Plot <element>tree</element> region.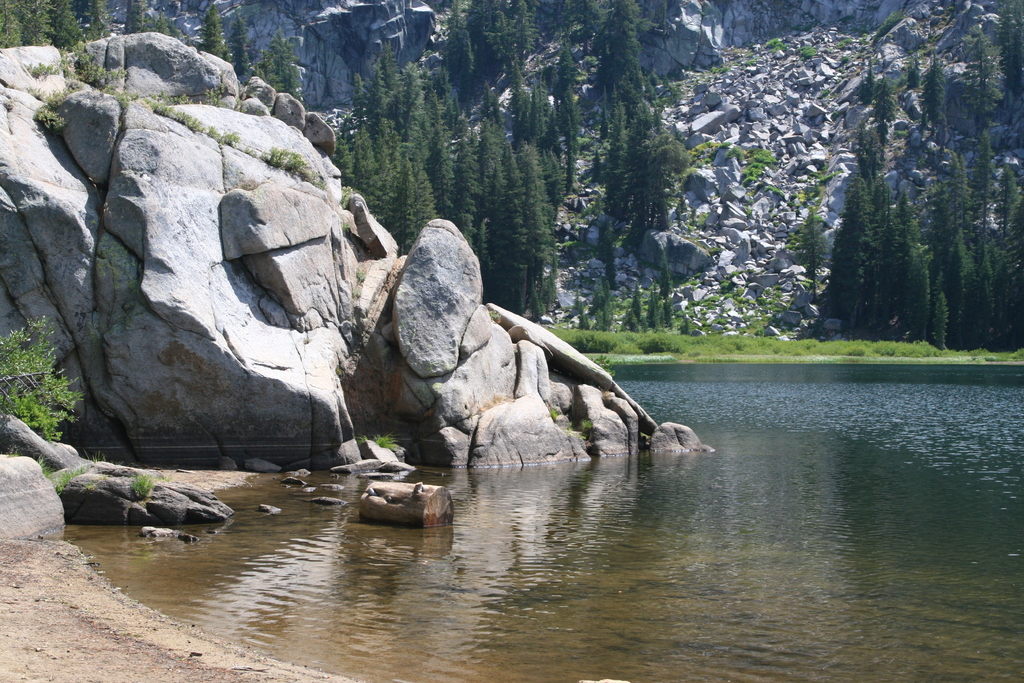
Plotted at <bbox>591, 0, 645, 122</bbox>.
